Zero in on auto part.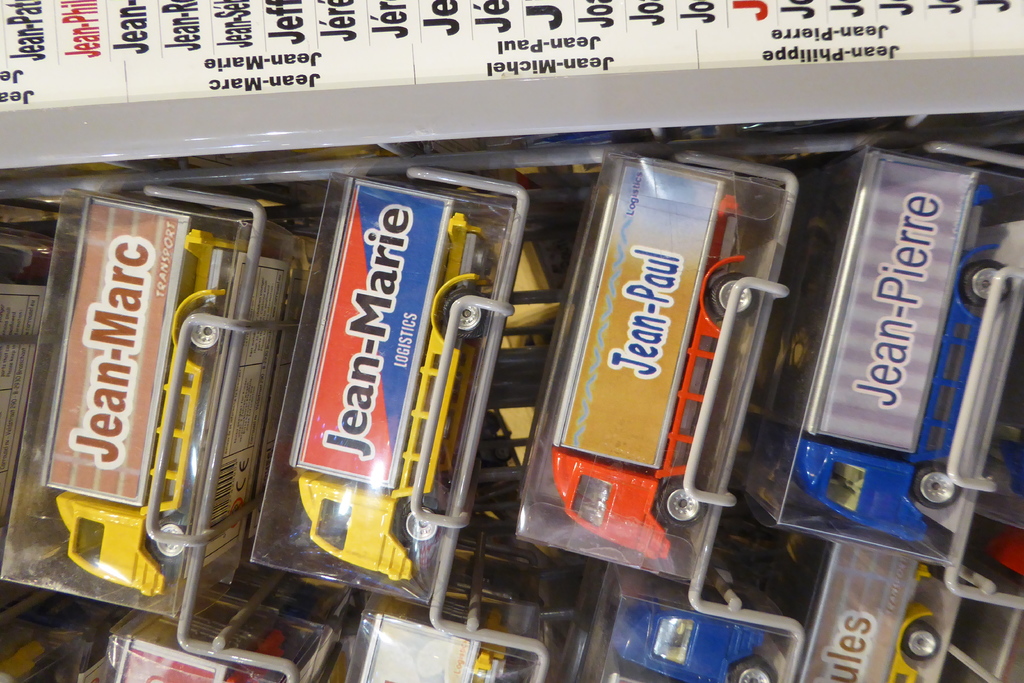
Zeroed in: detection(593, 598, 768, 682).
